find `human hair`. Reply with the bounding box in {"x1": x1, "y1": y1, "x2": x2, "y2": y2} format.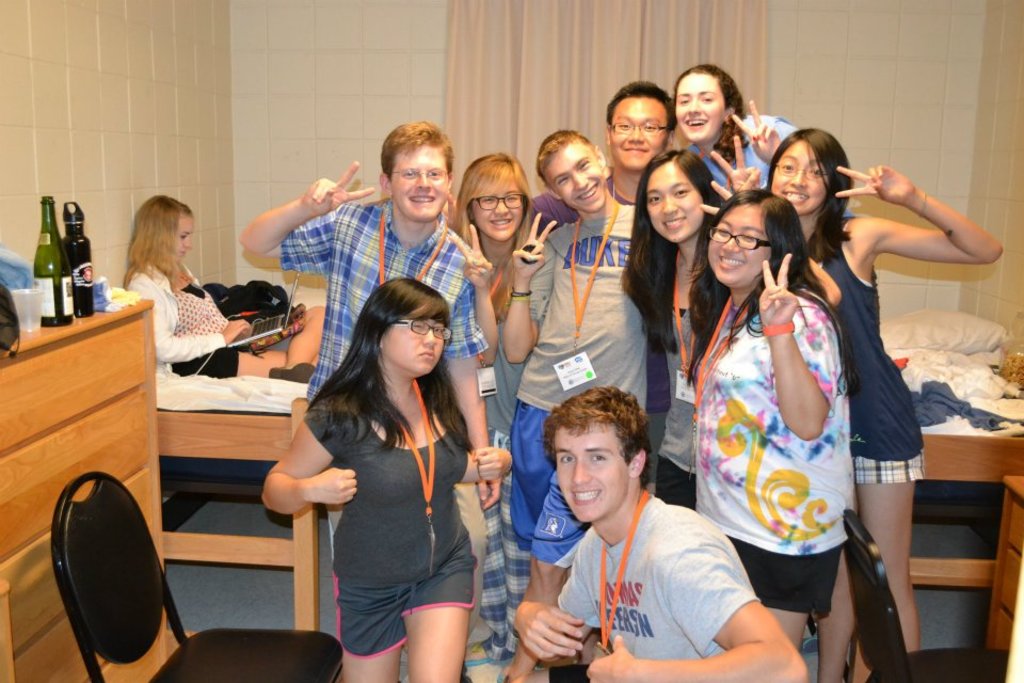
{"x1": 673, "y1": 66, "x2": 749, "y2": 168}.
